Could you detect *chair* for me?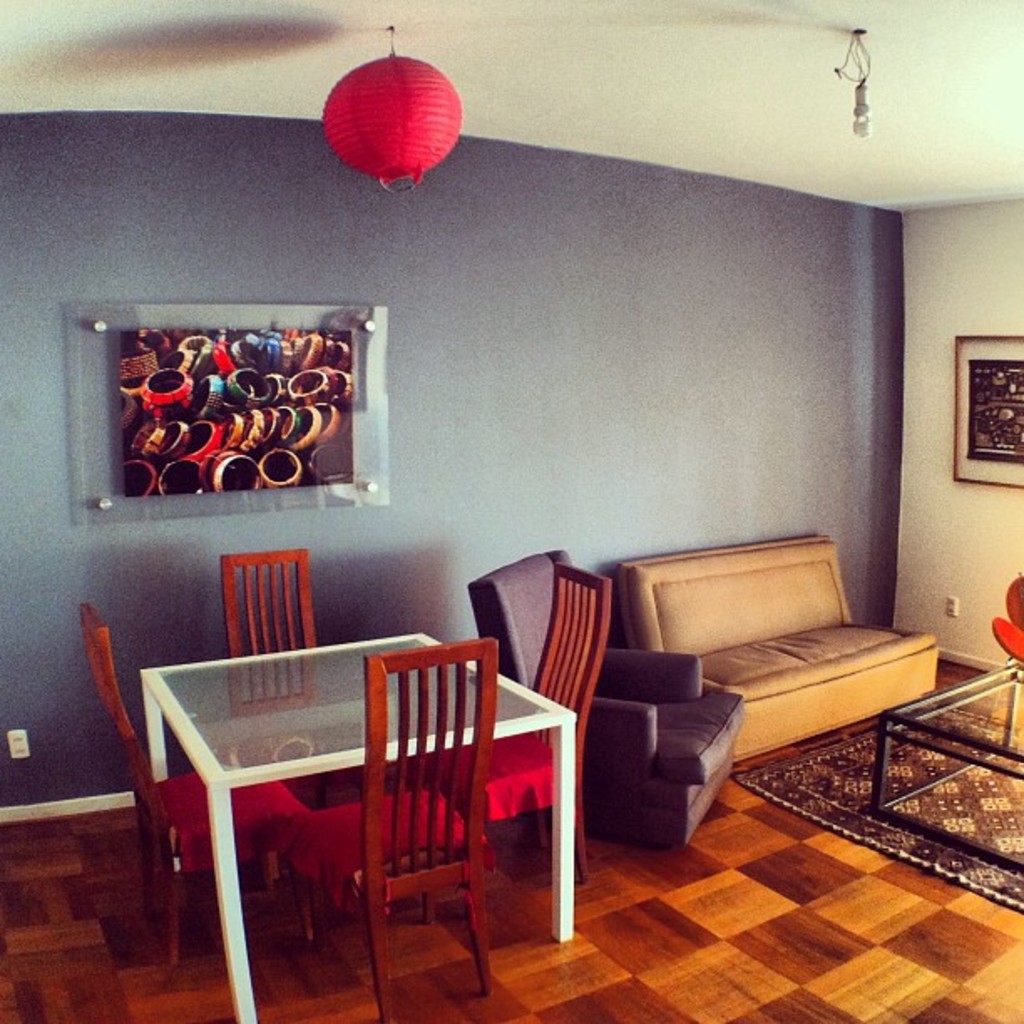
Detection result: bbox=(221, 547, 326, 653).
